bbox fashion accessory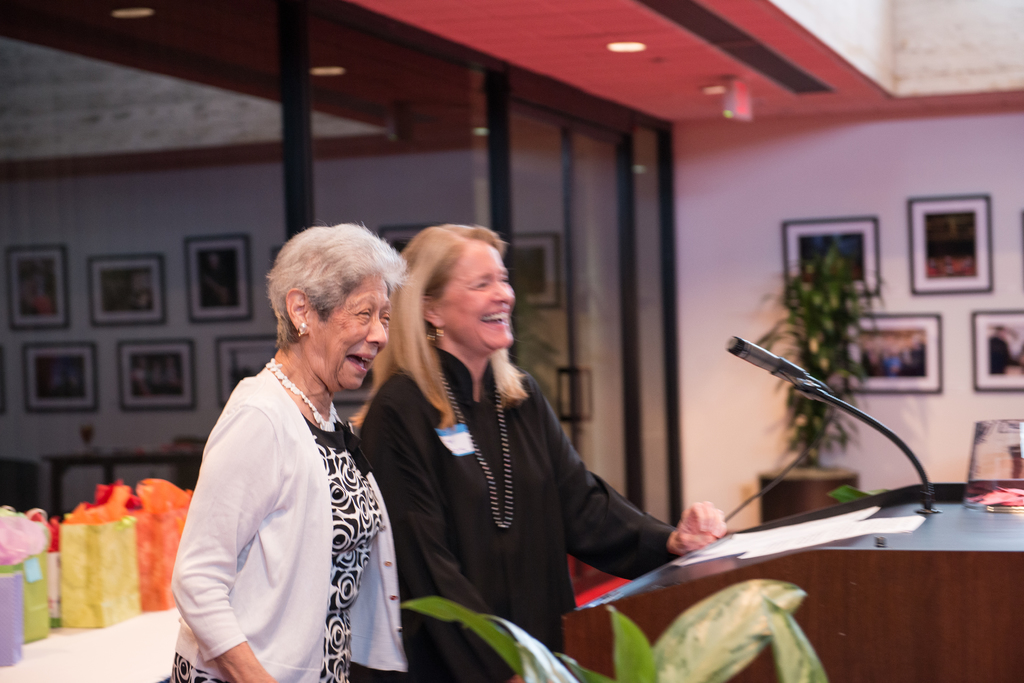
box=[439, 367, 514, 529]
